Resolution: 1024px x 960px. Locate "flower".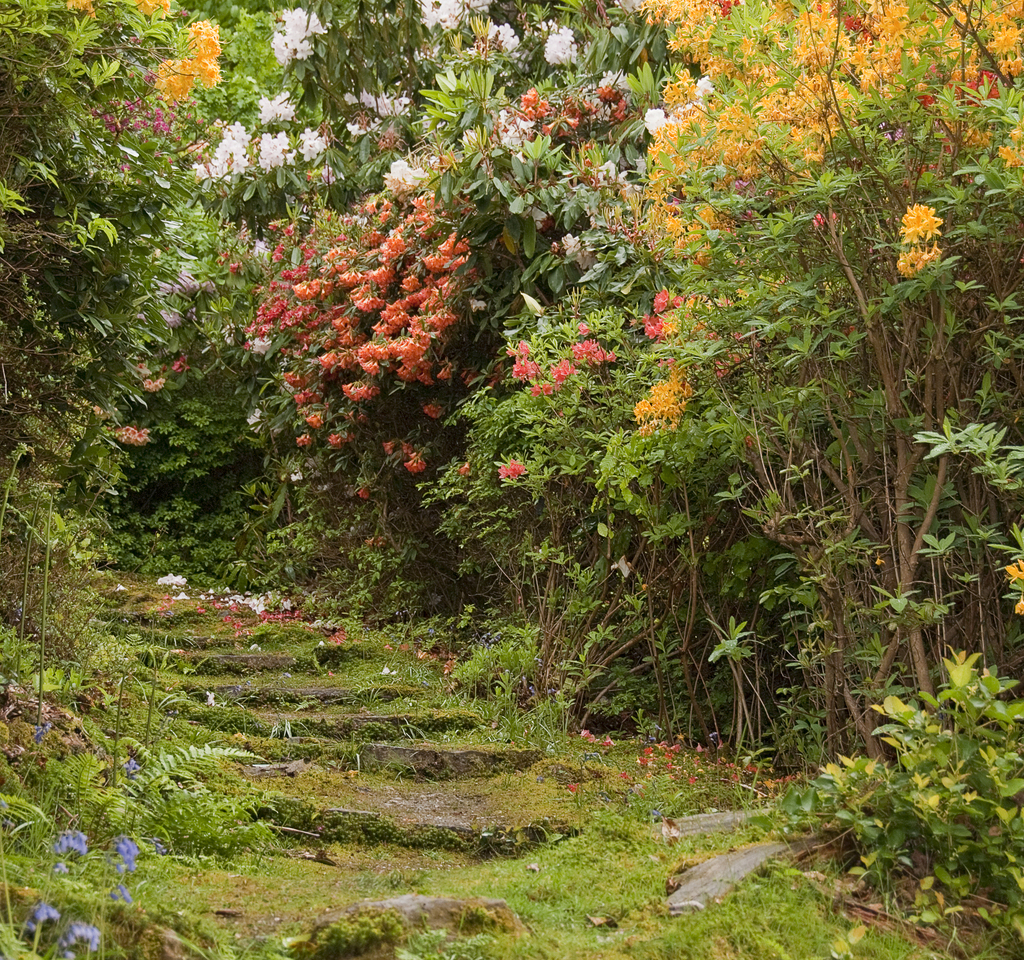
l=381, t=437, r=396, b=457.
